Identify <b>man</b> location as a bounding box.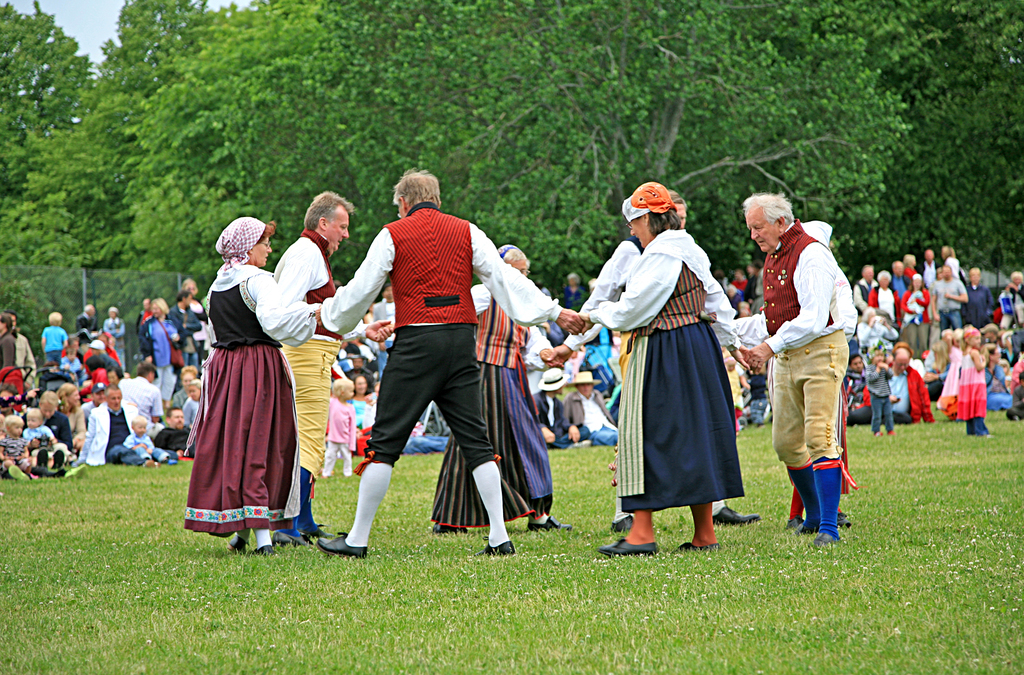
locate(165, 291, 201, 370).
